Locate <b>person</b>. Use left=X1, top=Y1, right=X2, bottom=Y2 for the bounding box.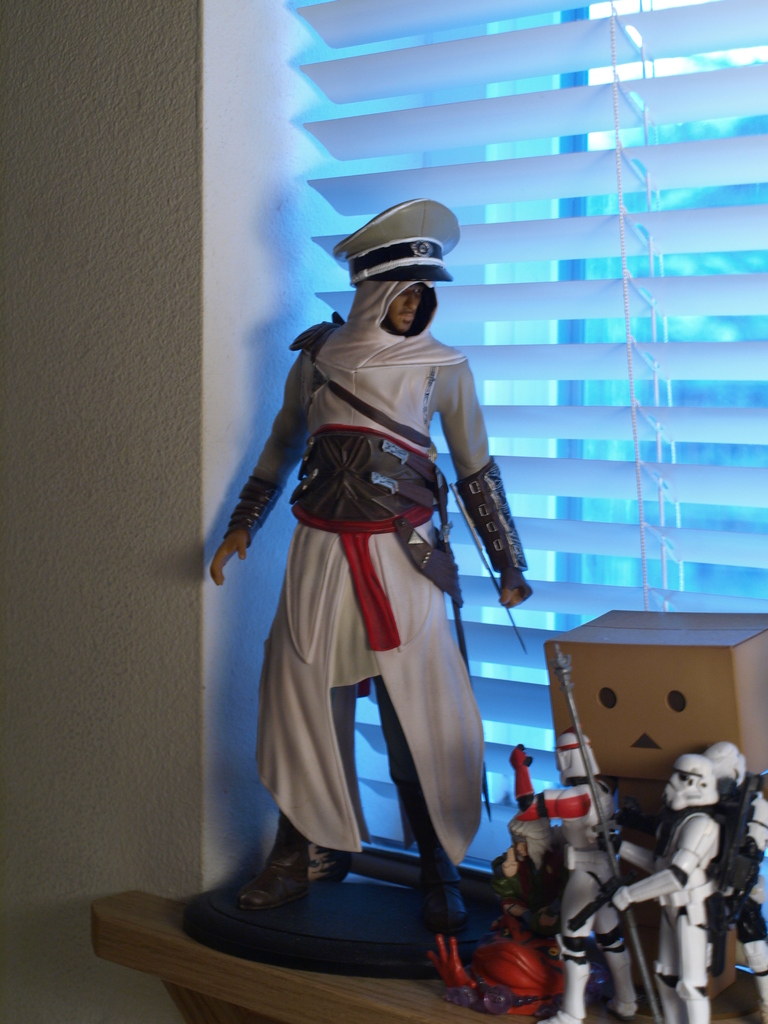
left=615, top=753, right=723, bottom=1023.
